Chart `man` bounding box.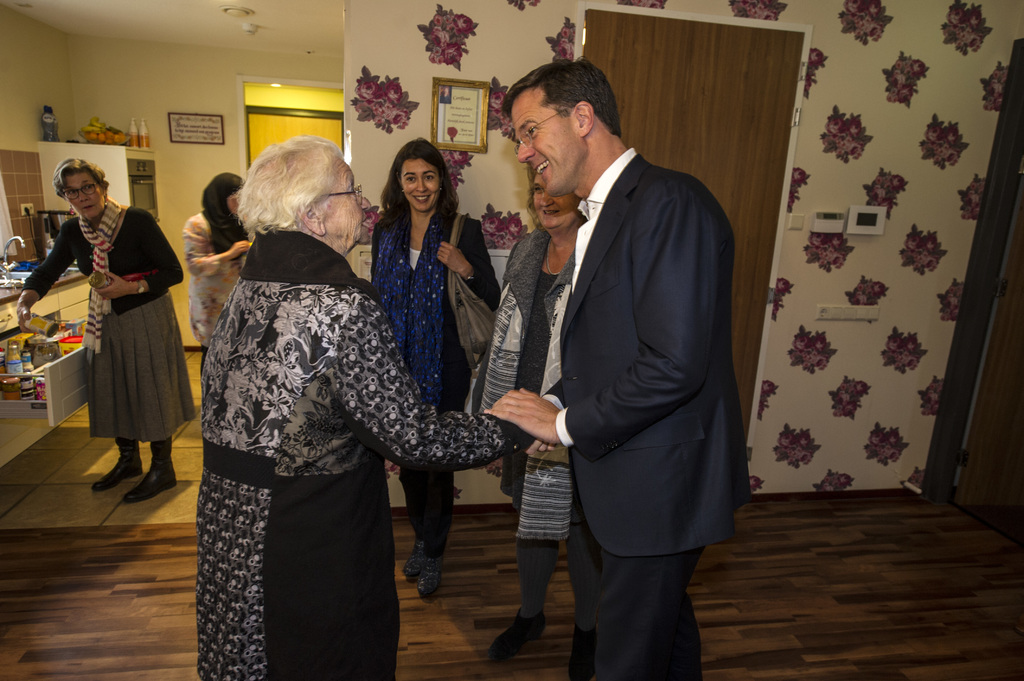
Charted: locate(503, 29, 770, 650).
